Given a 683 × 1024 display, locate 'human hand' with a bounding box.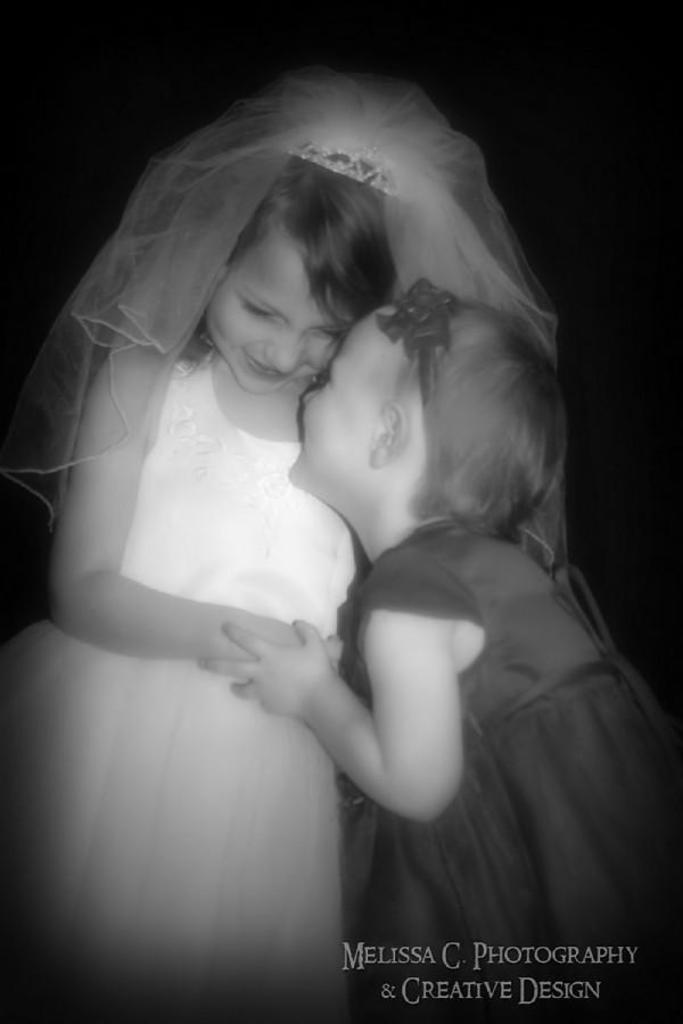
Located: Rect(262, 620, 347, 678).
